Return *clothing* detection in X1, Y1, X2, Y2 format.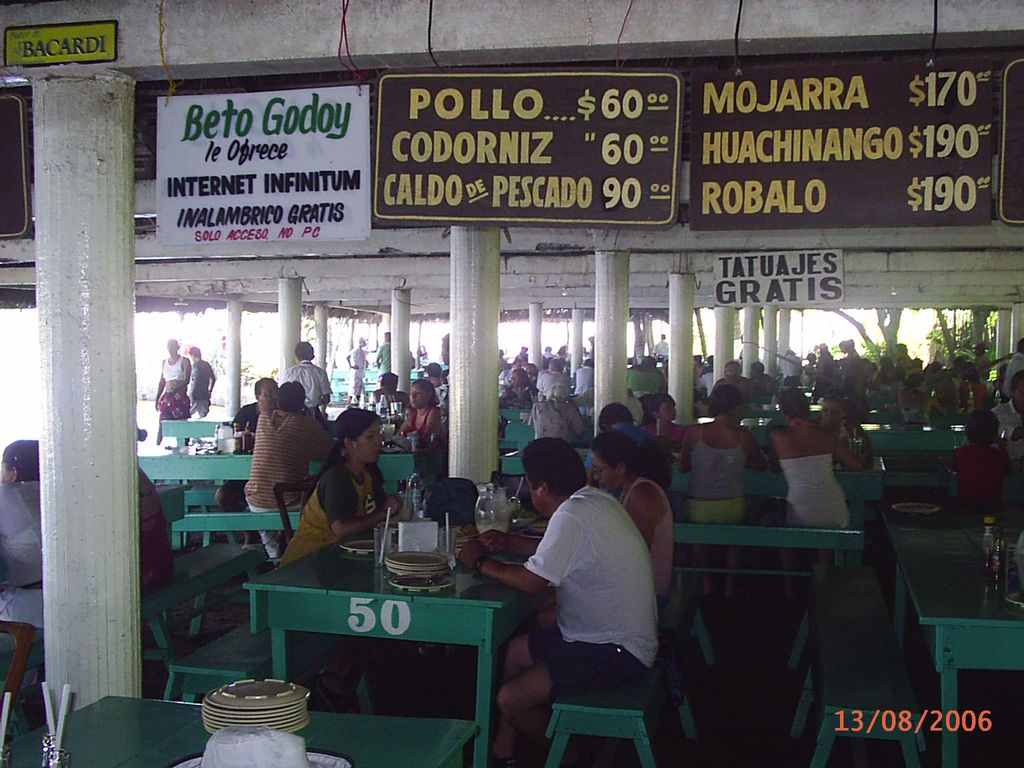
632, 414, 689, 439.
